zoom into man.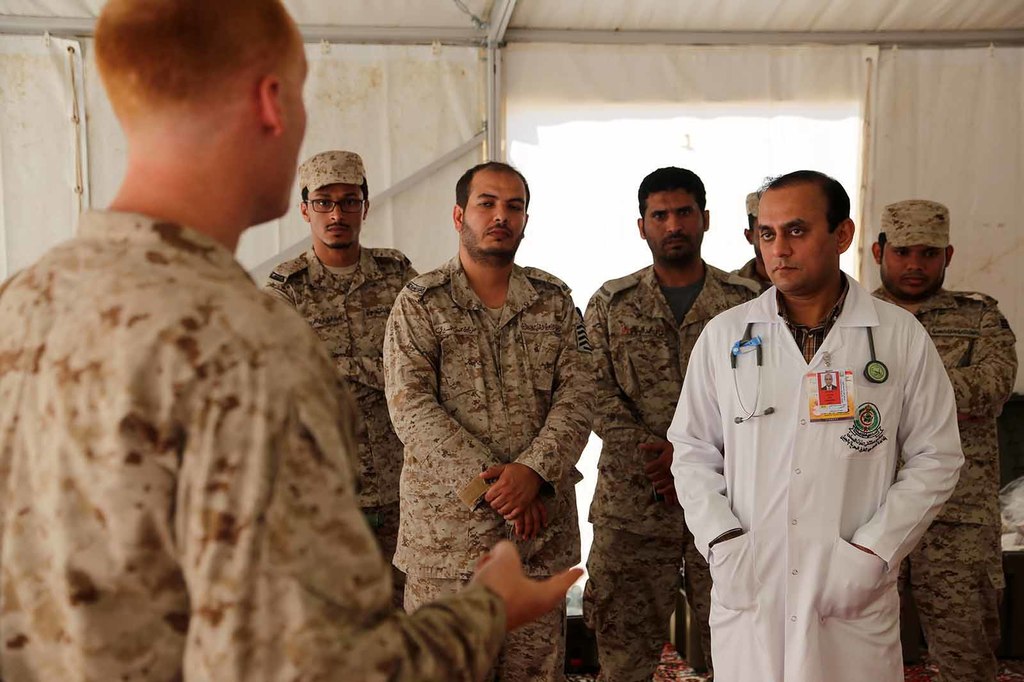
Zoom target: [872,199,1016,681].
